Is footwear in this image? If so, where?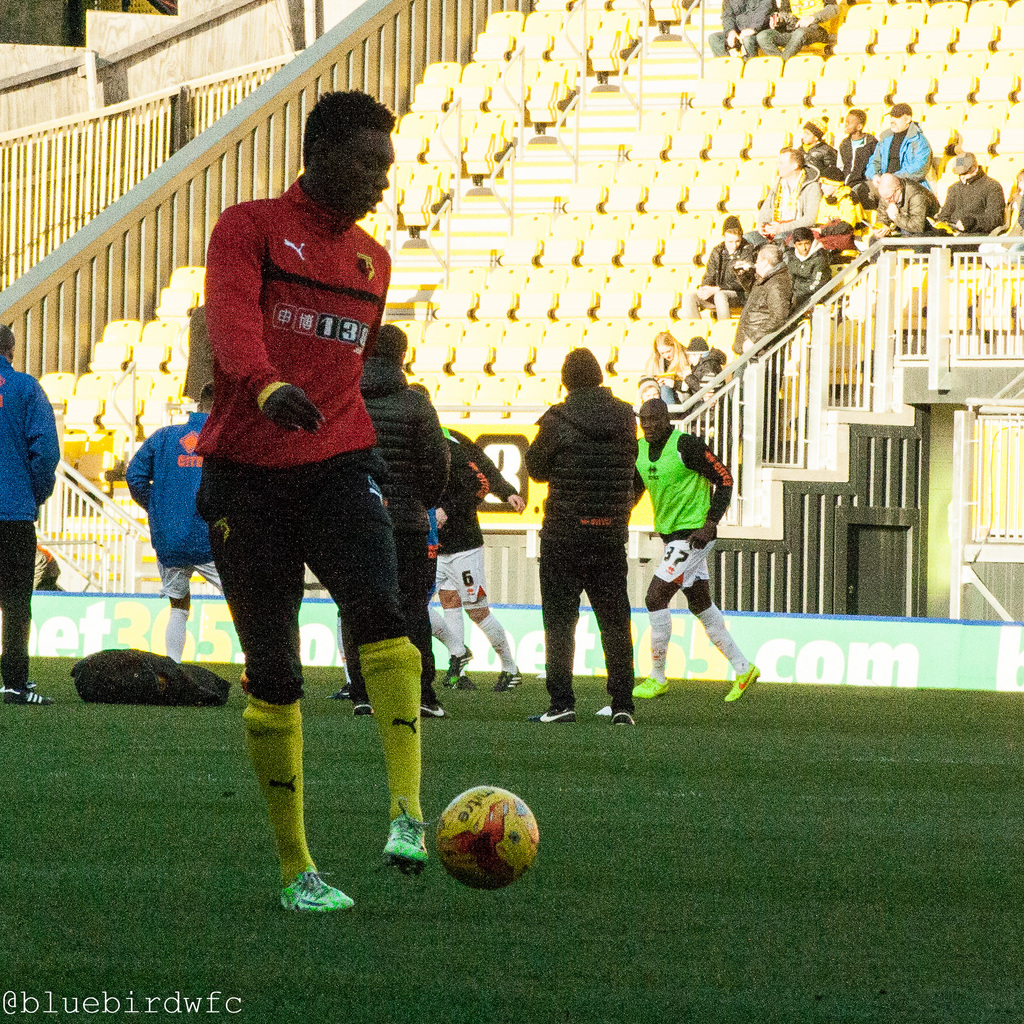
Yes, at box(445, 645, 472, 691).
